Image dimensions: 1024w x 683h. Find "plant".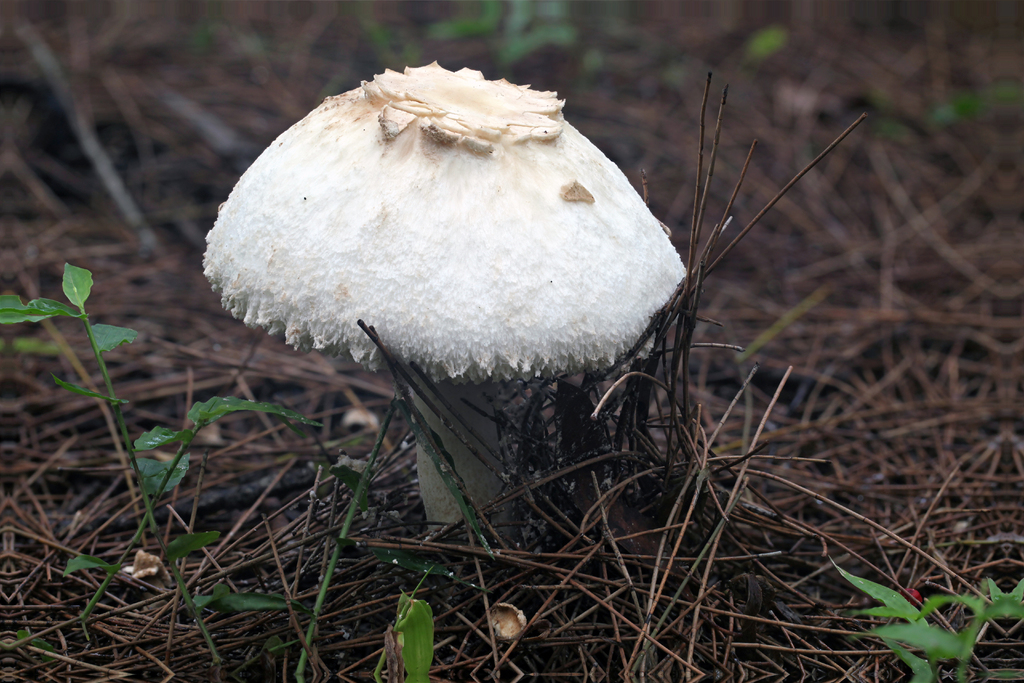
[x1=830, y1=556, x2=1021, y2=682].
